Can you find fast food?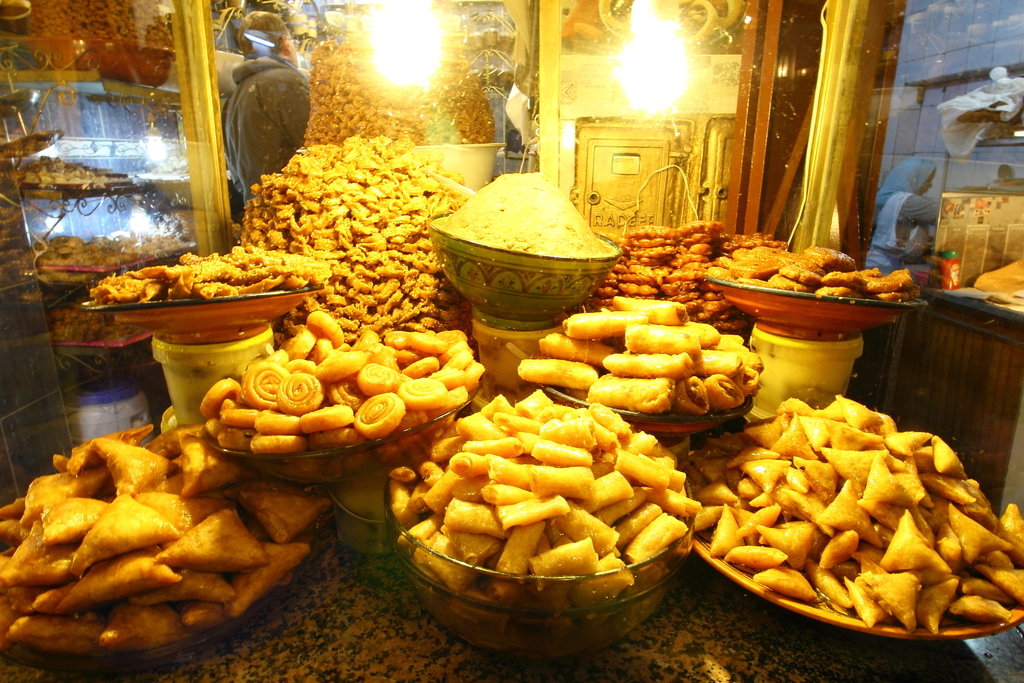
Yes, bounding box: rect(527, 539, 601, 588).
